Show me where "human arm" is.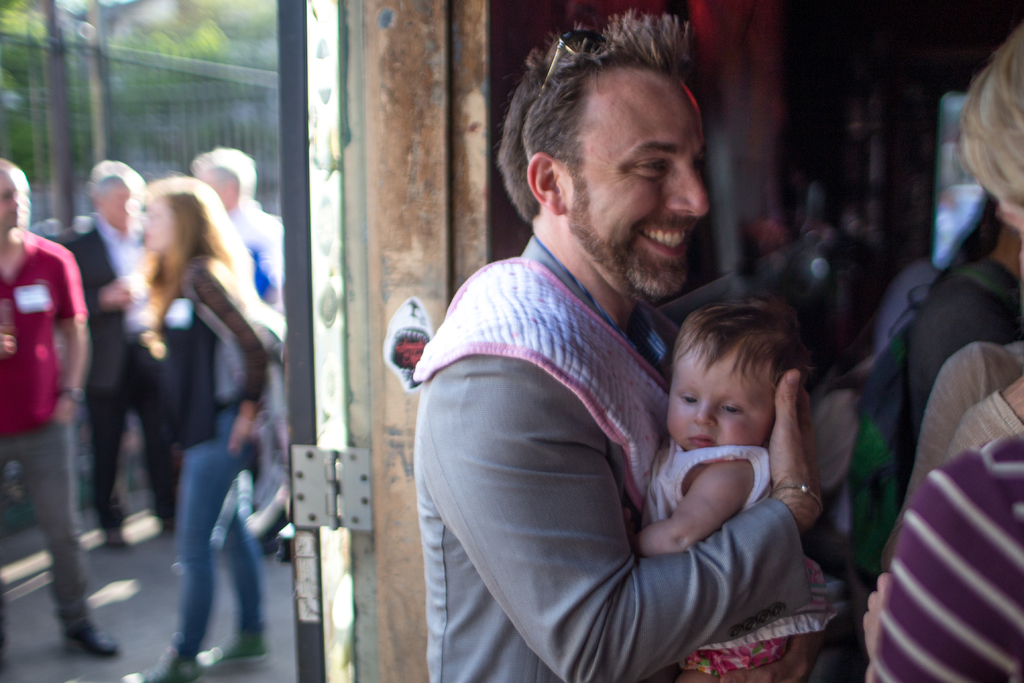
"human arm" is at Rect(0, 318, 19, 372).
